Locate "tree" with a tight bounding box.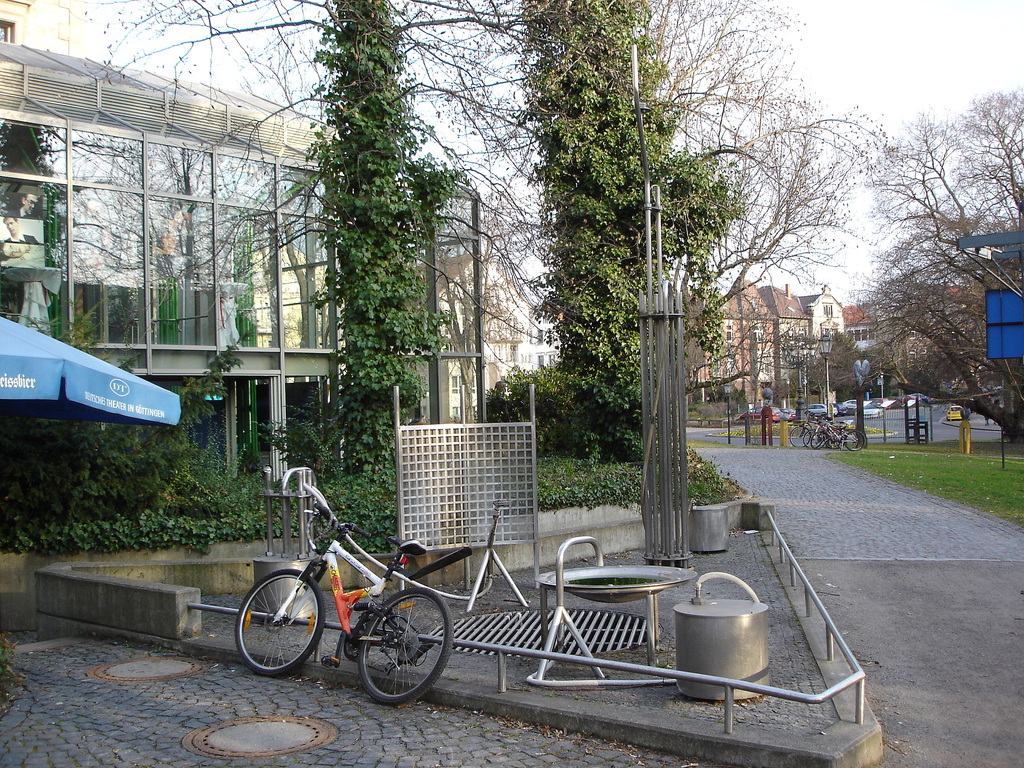
(266,15,460,484).
